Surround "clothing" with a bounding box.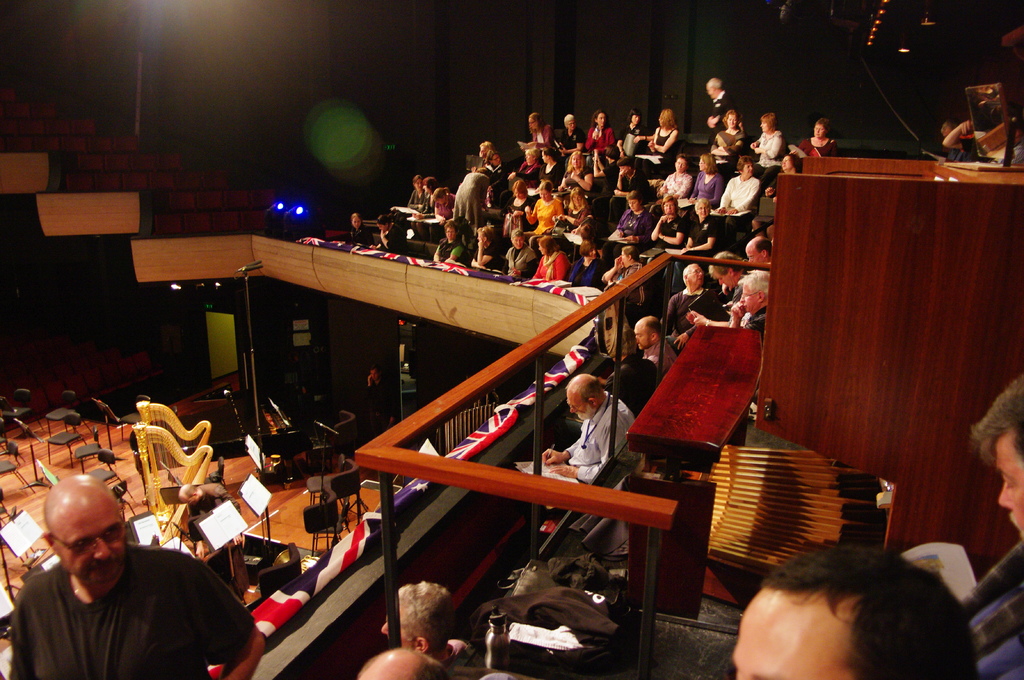
left=612, top=125, right=640, bottom=166.
